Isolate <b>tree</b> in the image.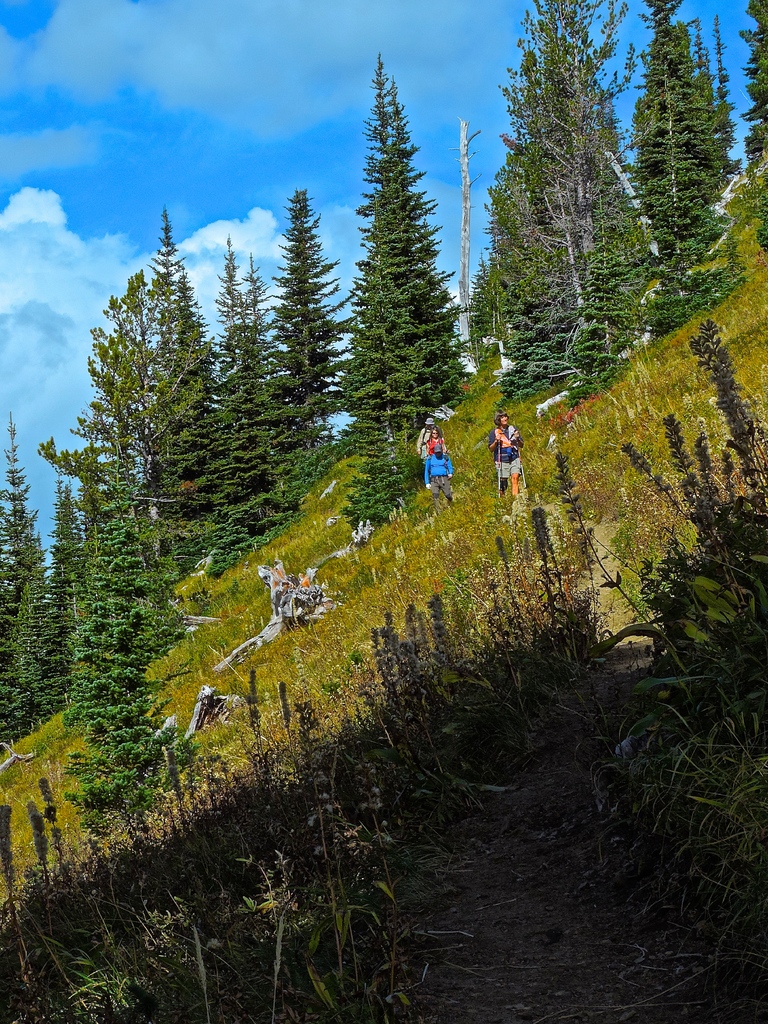
Isolated region: left=340, top=53, right=467, bottom=464.
